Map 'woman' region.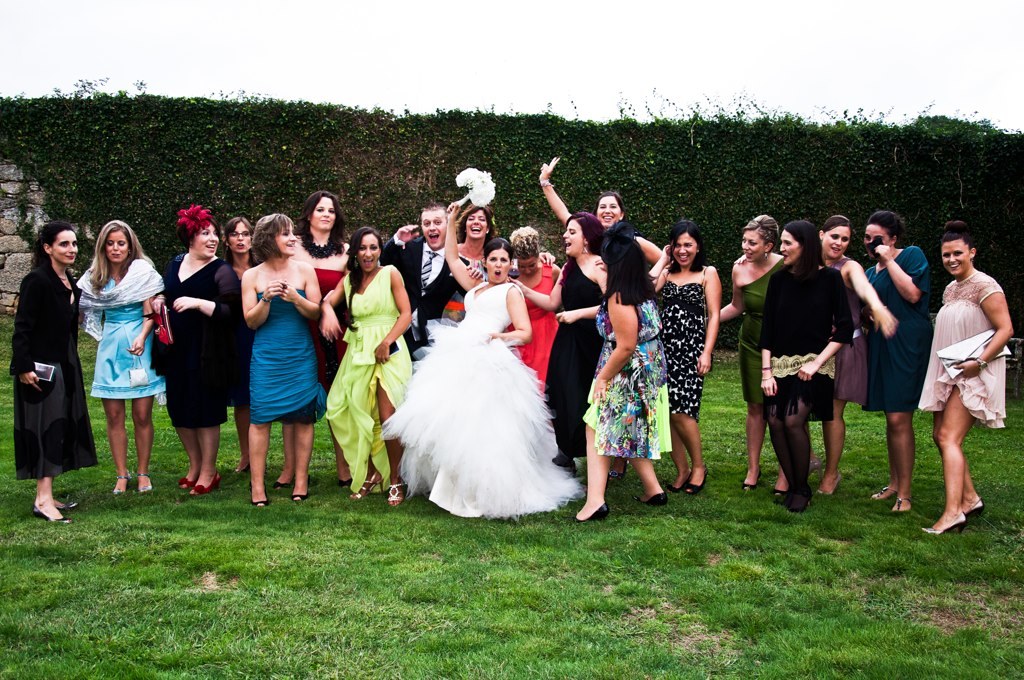
Mapped to l=811, t=211, r=898, b=508.
